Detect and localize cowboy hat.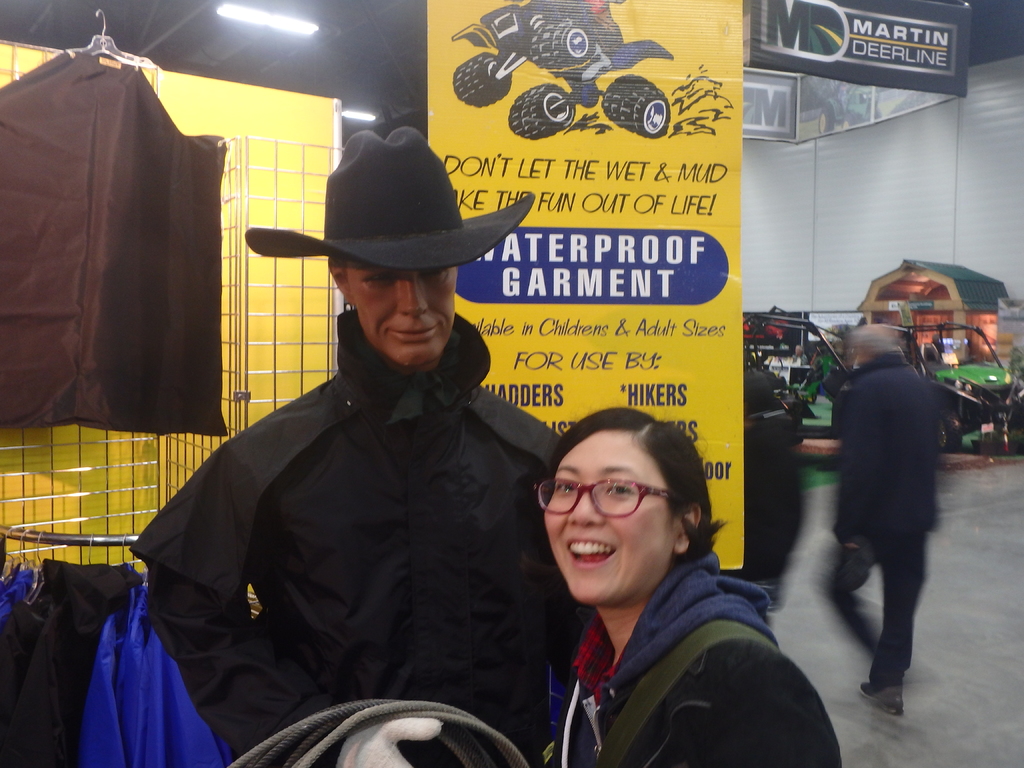
Localized at [243,125,492,299].
